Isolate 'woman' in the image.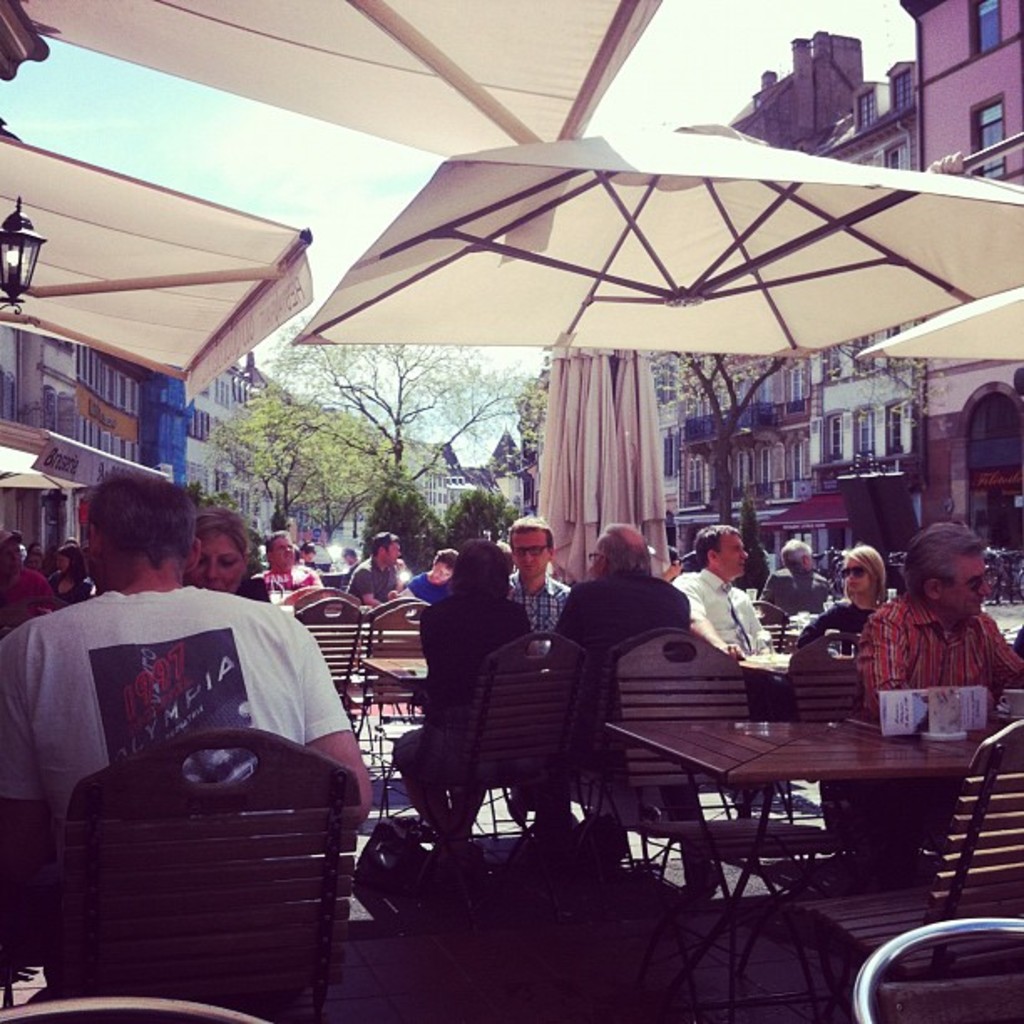
Isolated region: x1=796 y1=542 x2=883 y2=646.
